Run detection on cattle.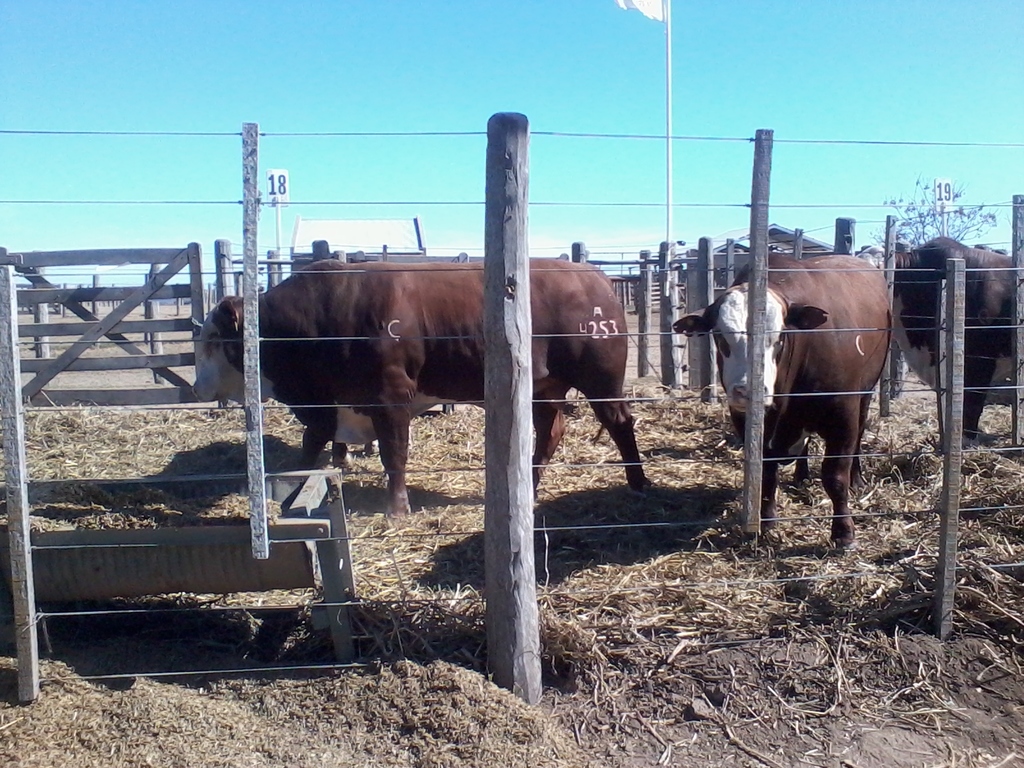
Result: locate(668, 252, 890, 553).
